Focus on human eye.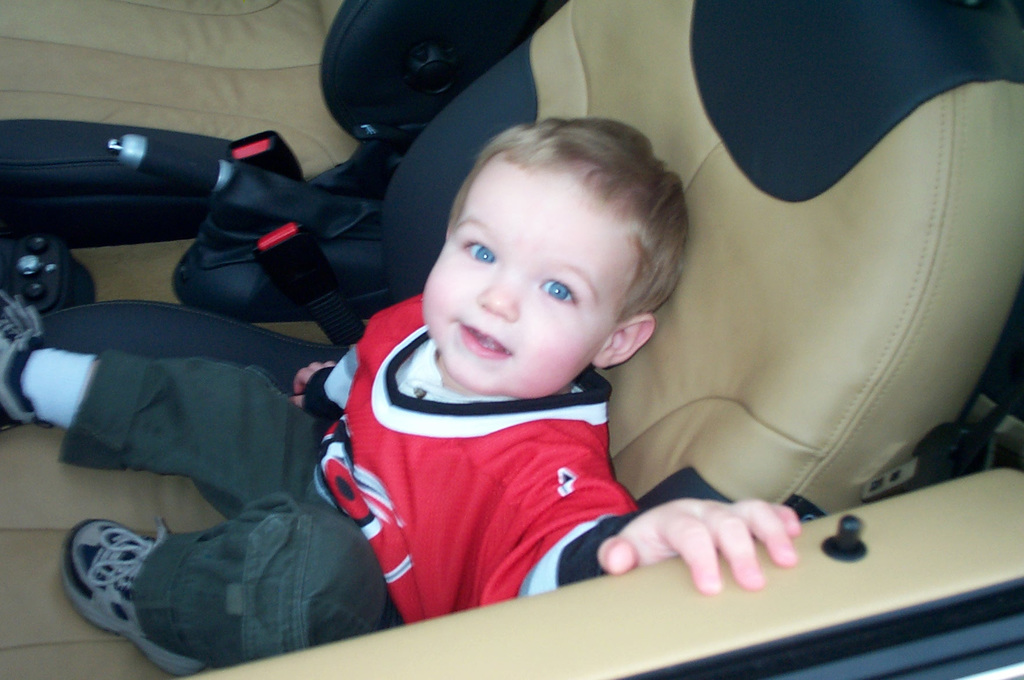
Focused at (542,274,579,306).
